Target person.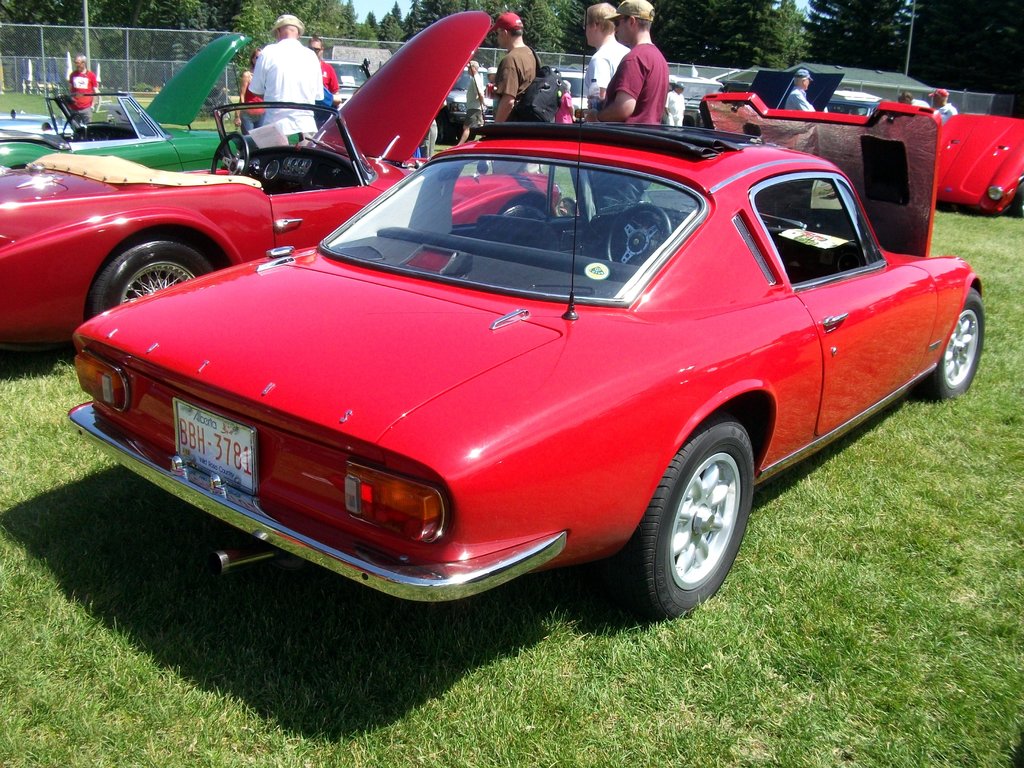
Target region: x1=580 y1=3 x2=633 y2=120.
